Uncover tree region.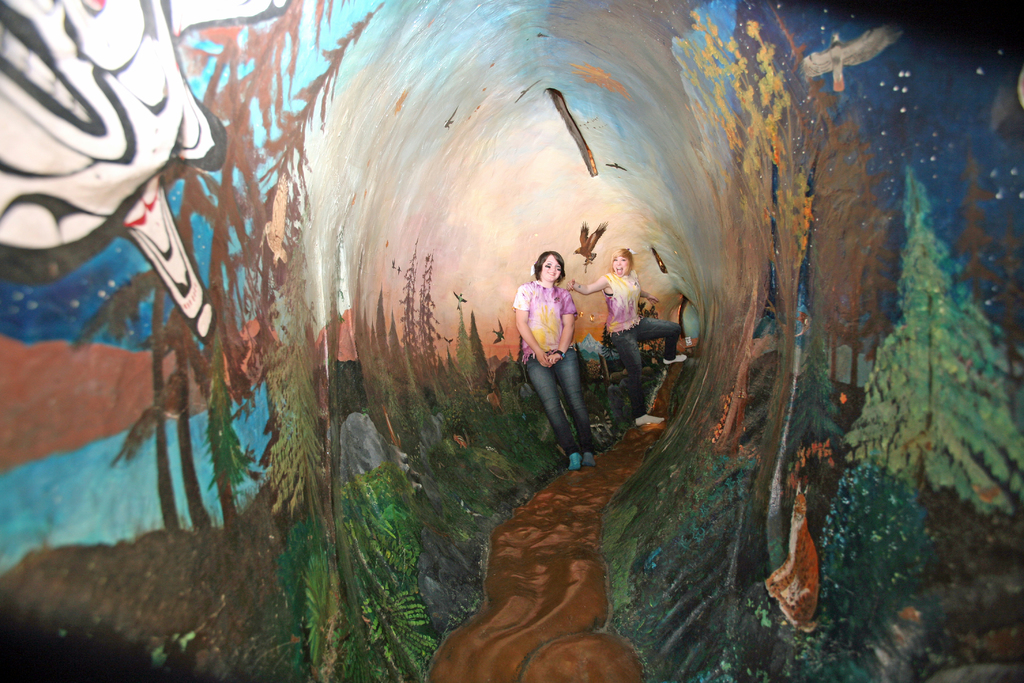
Uncovered: [left=253, top=270, right=335, bottom=522].
